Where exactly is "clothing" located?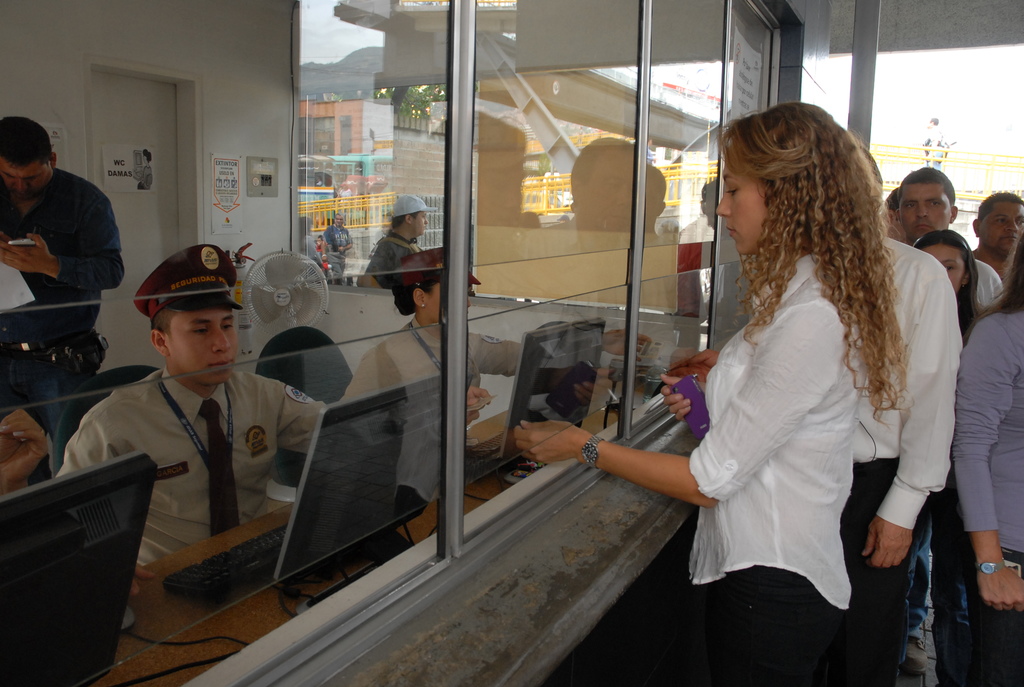
Its bounding box is x1=687, y1=239, x2=854, y2=684.
